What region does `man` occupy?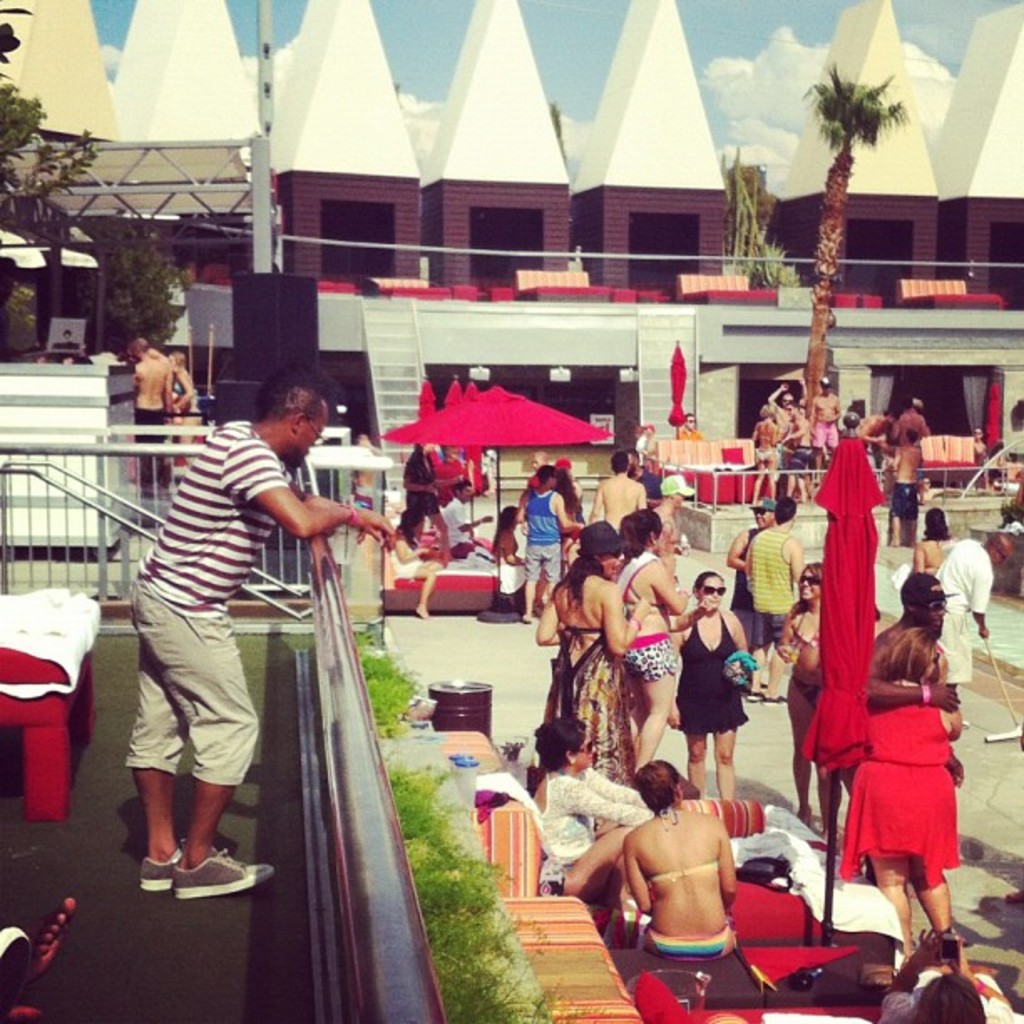
rect(750, 492, 808, 704).
